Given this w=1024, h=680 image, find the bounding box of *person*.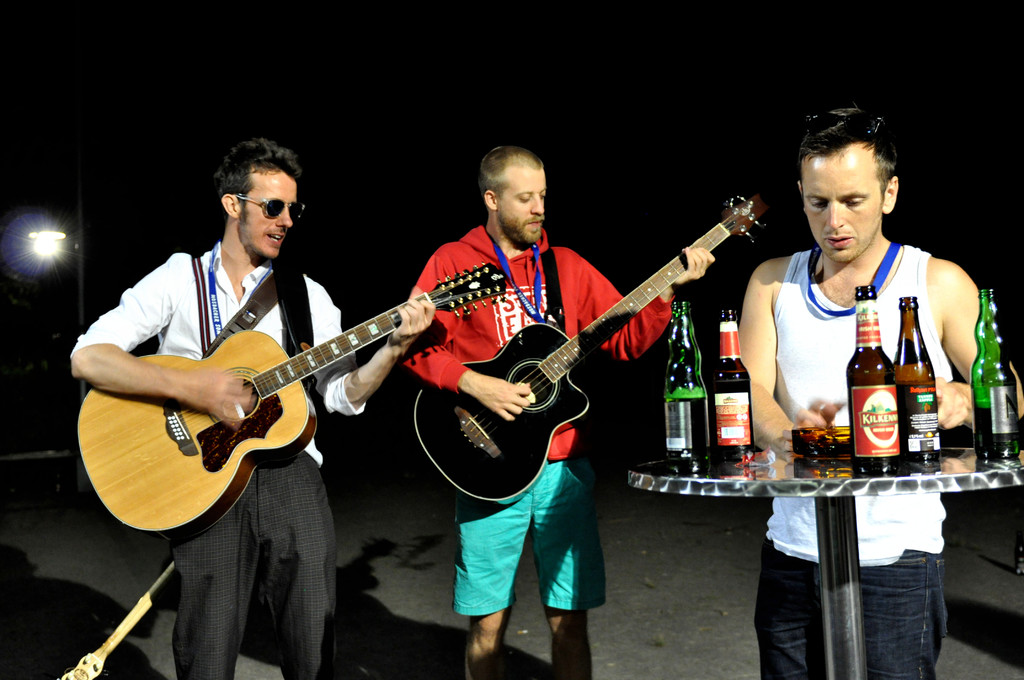
(401,142,712,679).
